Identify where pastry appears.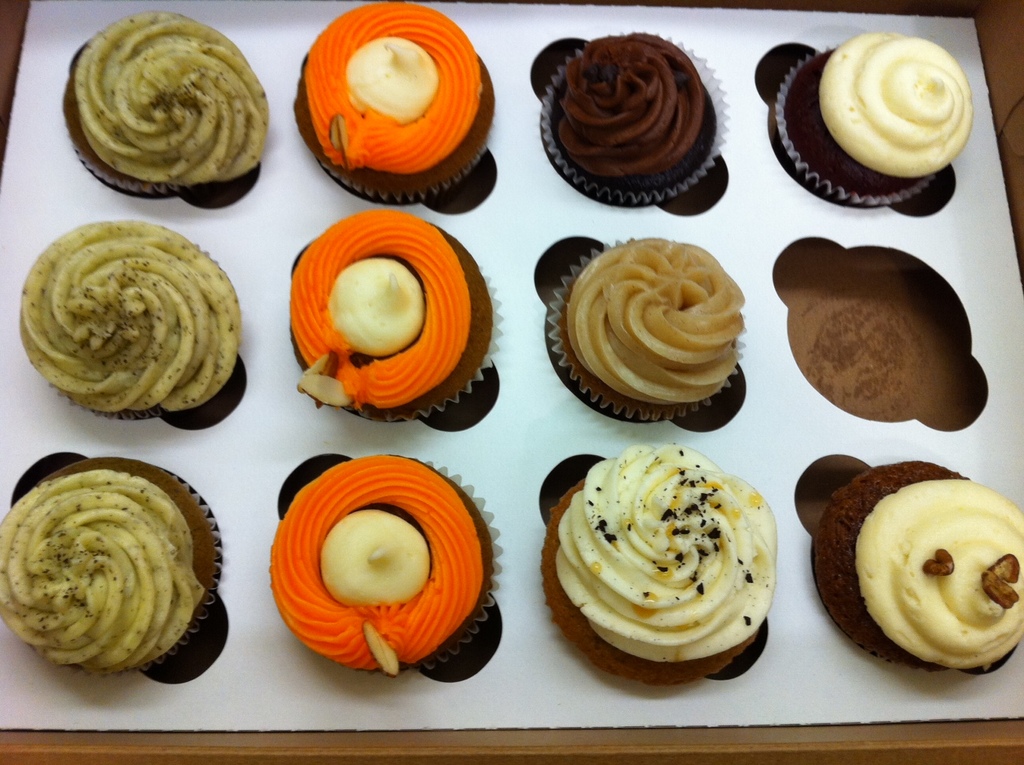
Appears at box=[549, 238, 747, 417].
